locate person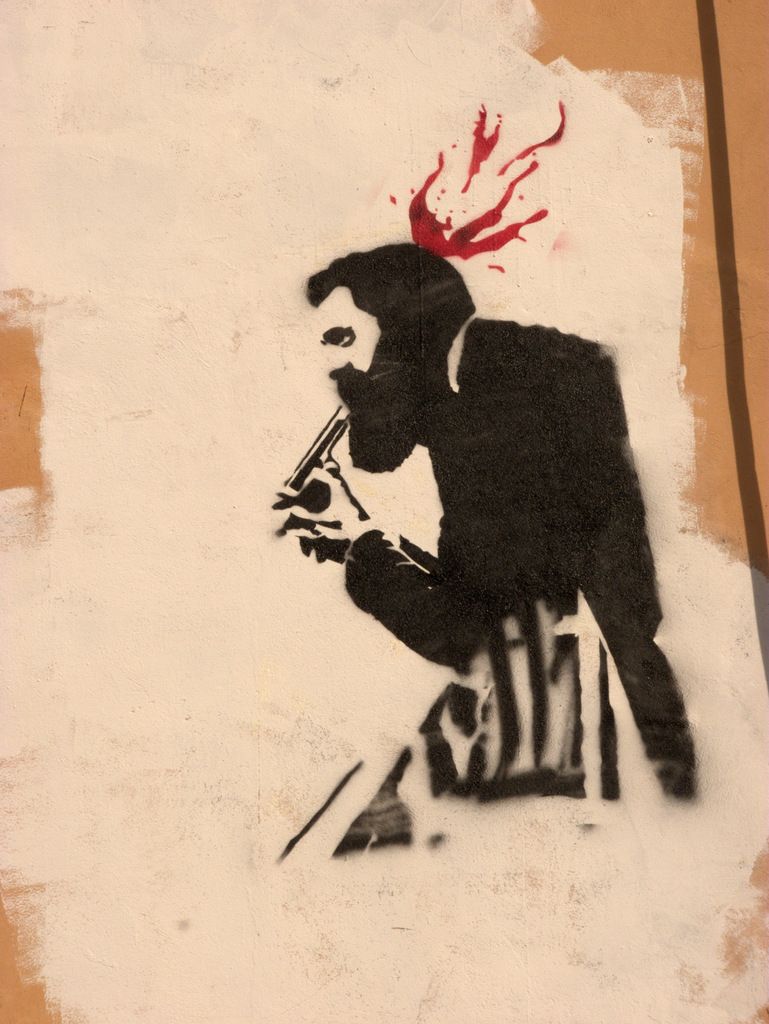
266 147 681 884
